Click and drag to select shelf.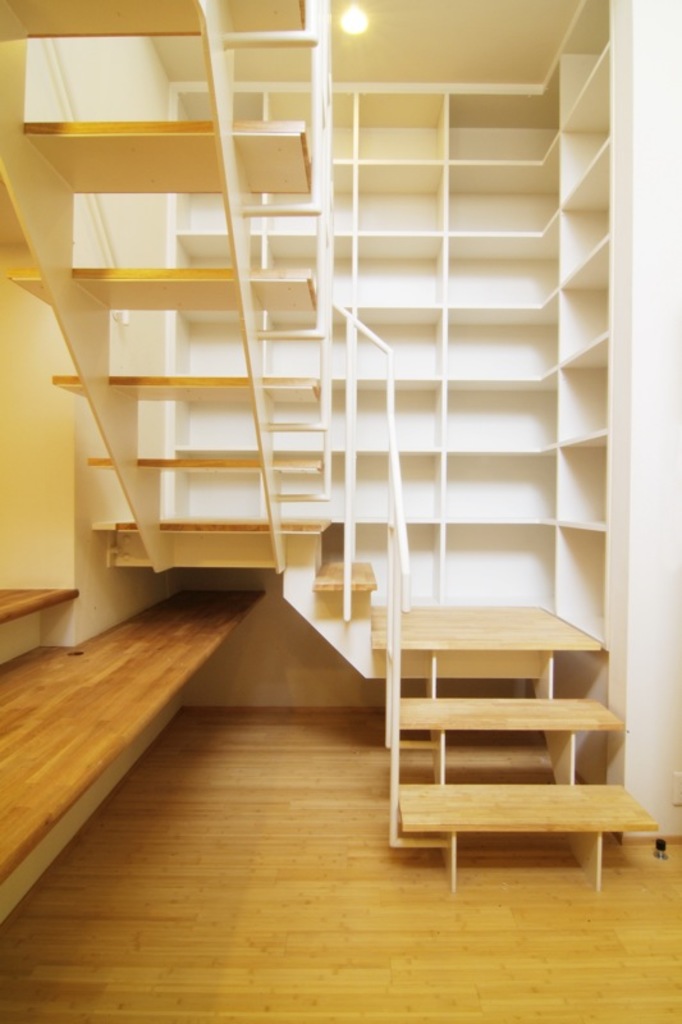
Selection: (321, 310, 438, 378).
